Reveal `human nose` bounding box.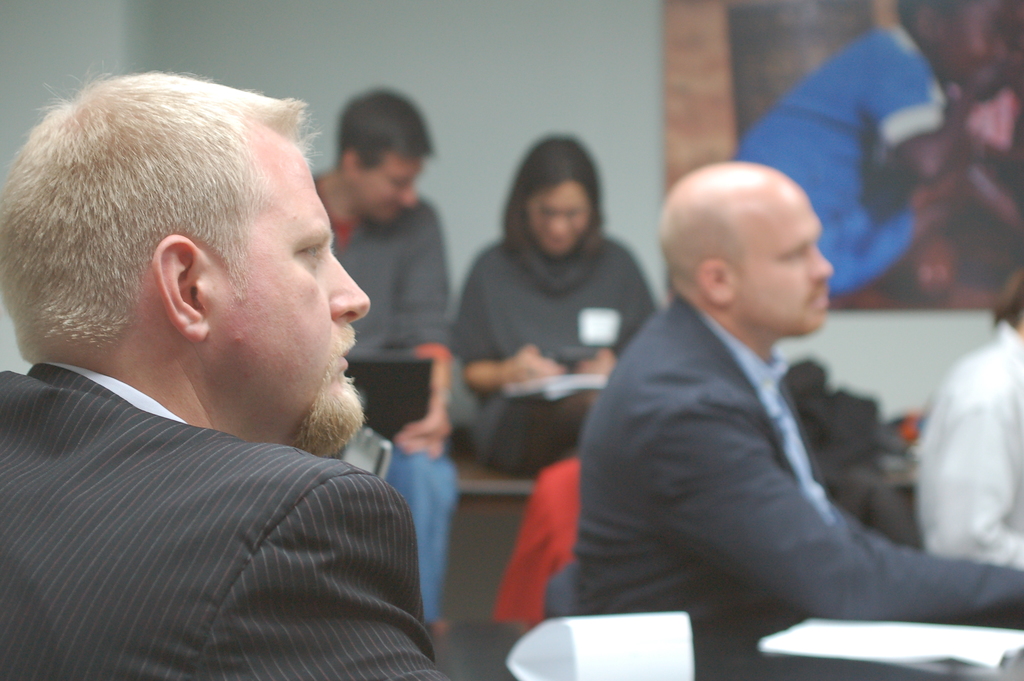
Revealed: x1=330 y1=250 x2=371 y2=320.
